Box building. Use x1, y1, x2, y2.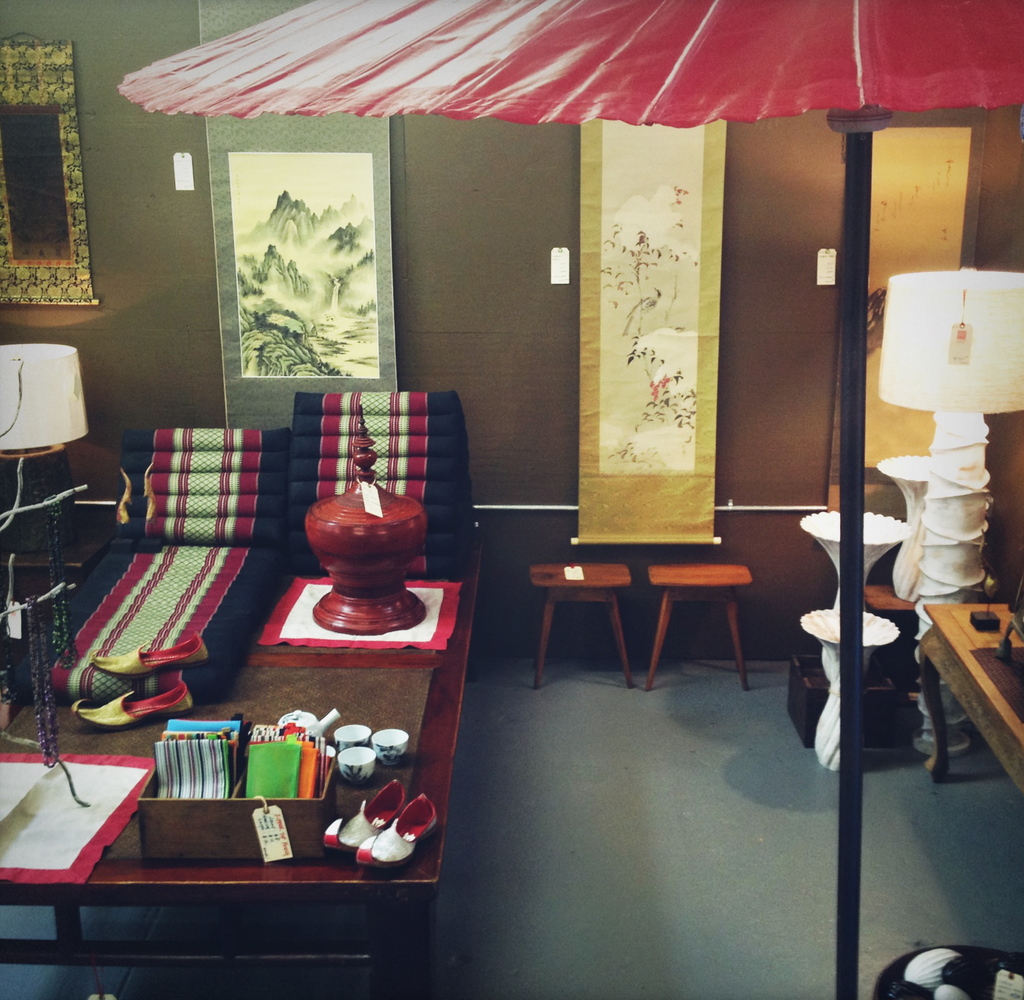
0, 0, 1023, 999.
